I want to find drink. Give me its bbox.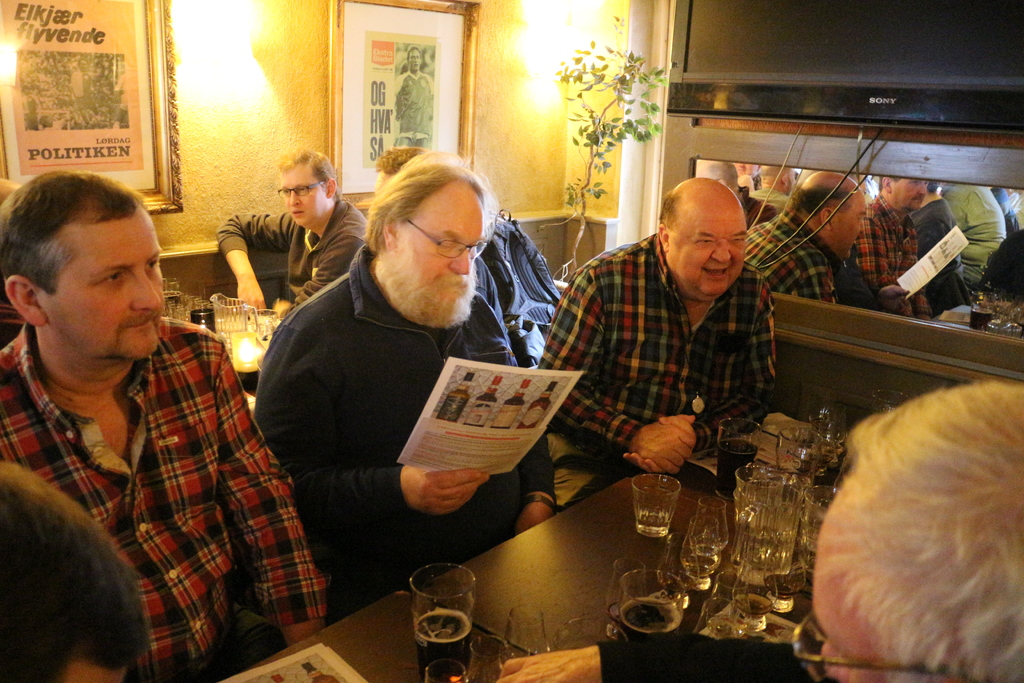
{"left": 414, "top": 604, "right": 474, "bottom": 677}.
